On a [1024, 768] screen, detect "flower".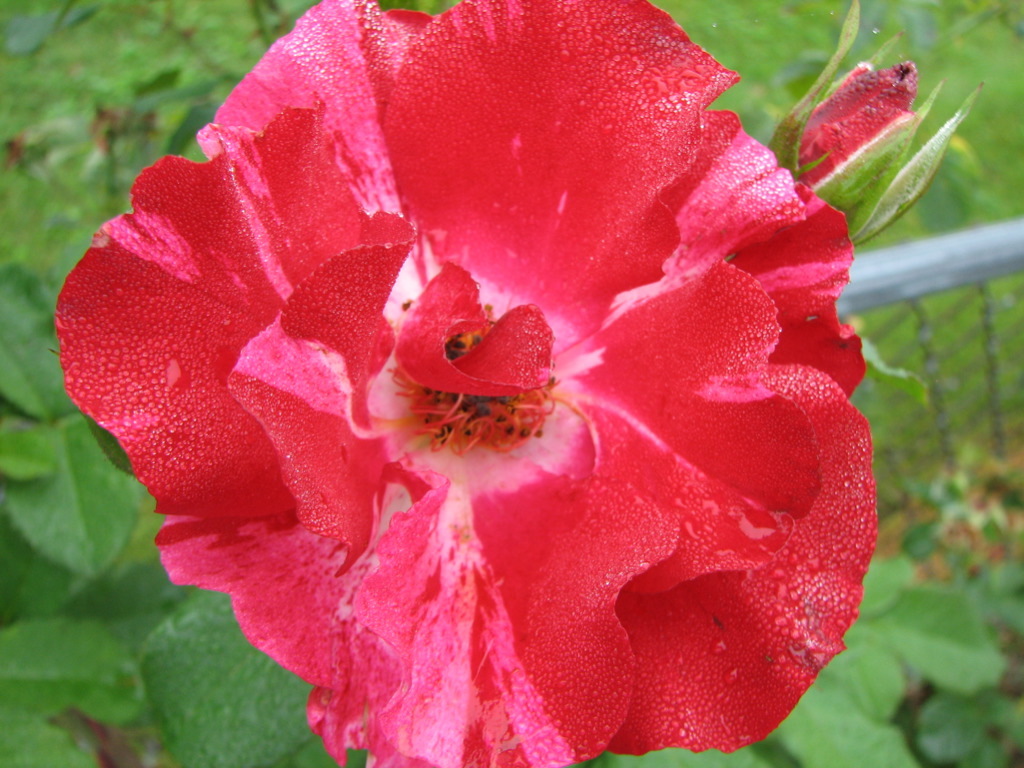
BBox(85, 26, 896, 743).
